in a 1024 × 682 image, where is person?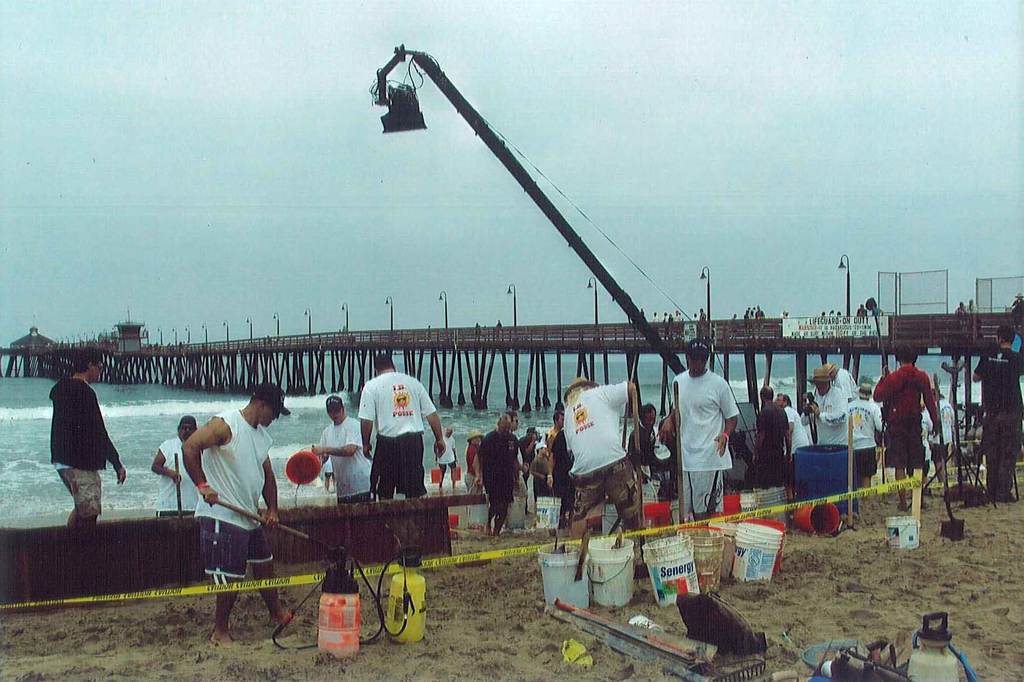
364,356,444,499.
